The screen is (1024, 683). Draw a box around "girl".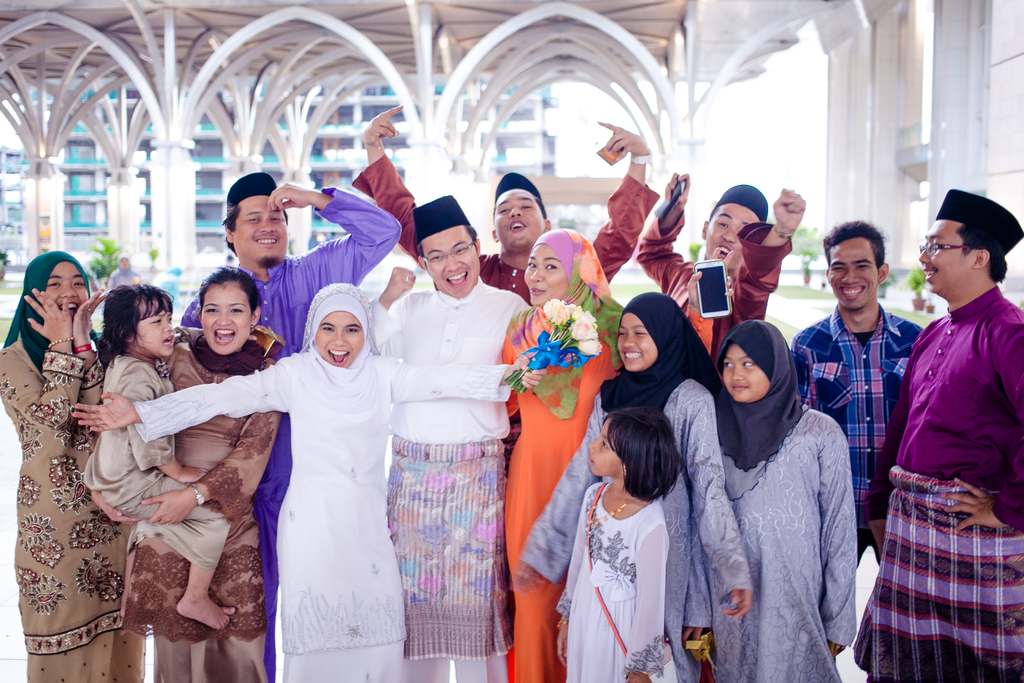
(517, 298, 758, 682).
